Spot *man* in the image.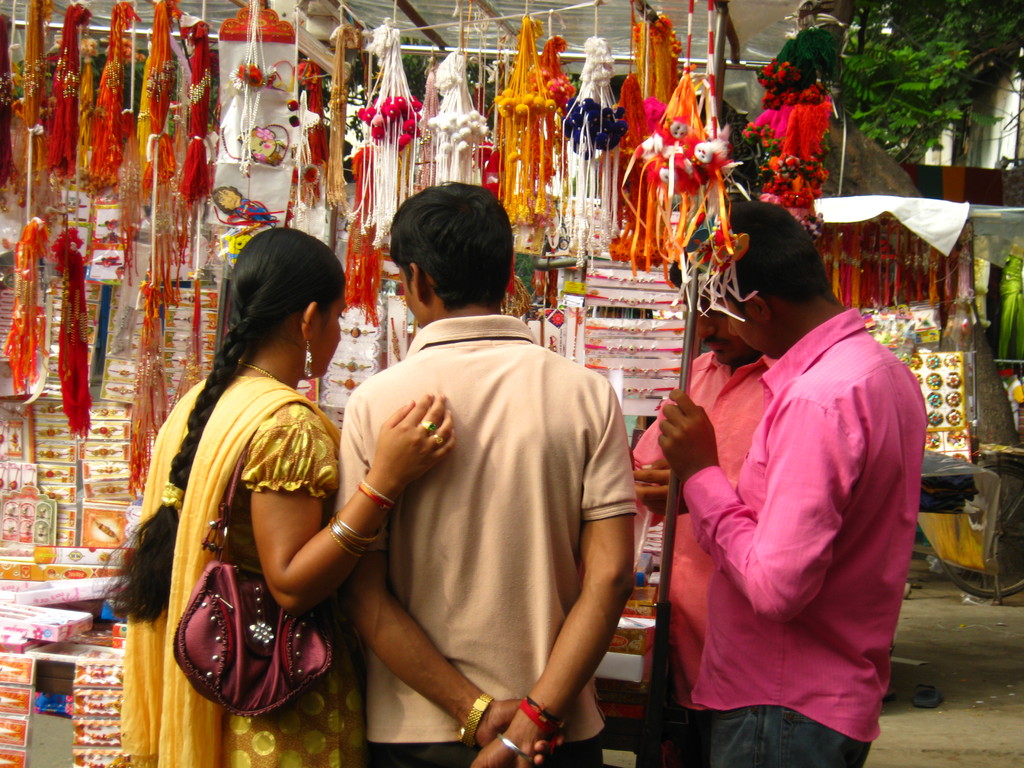
*man* found at <region>628, 229, 772, 767</region>.
